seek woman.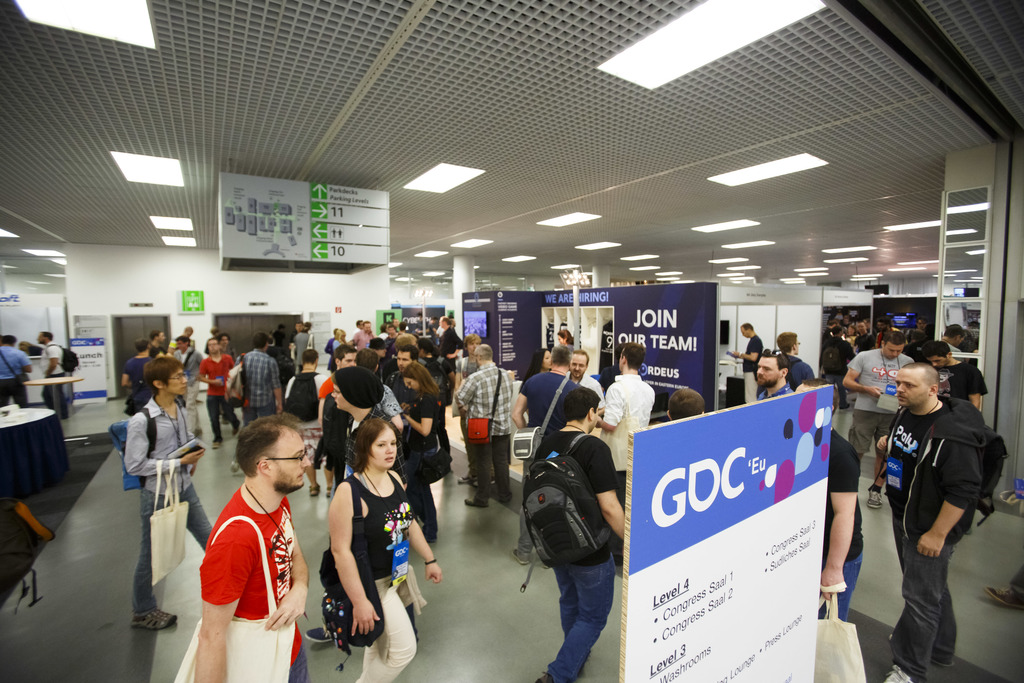
(320, 348, 353, 395).
